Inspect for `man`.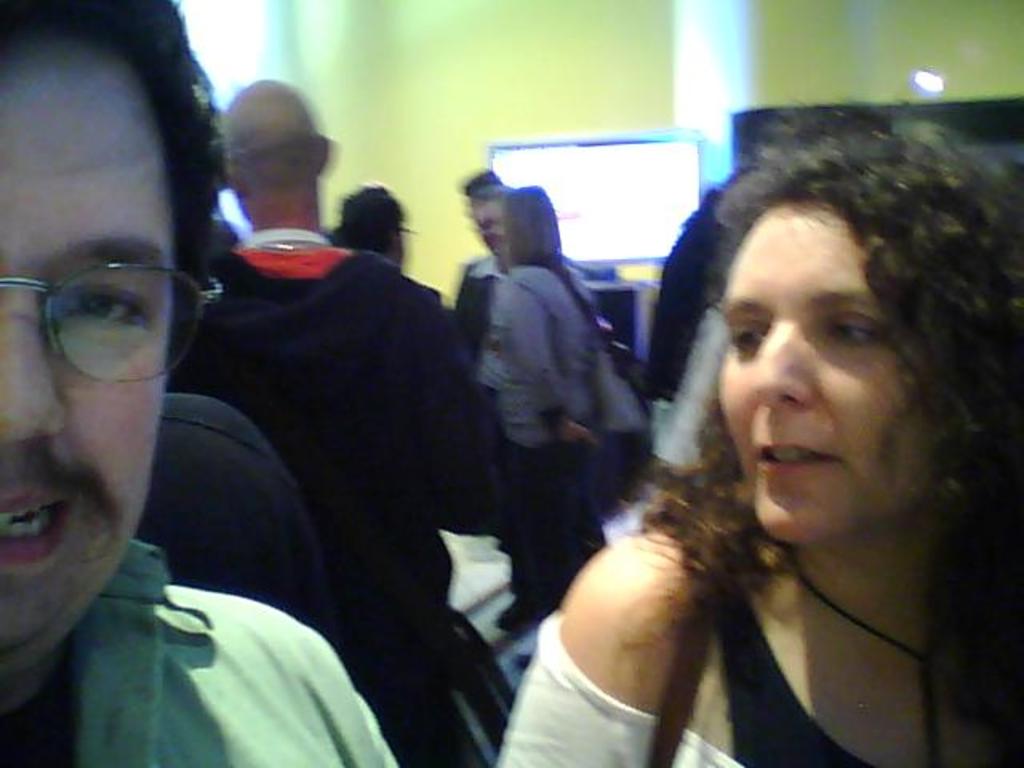
Inspection: crop(451, 165, 502, 366).
